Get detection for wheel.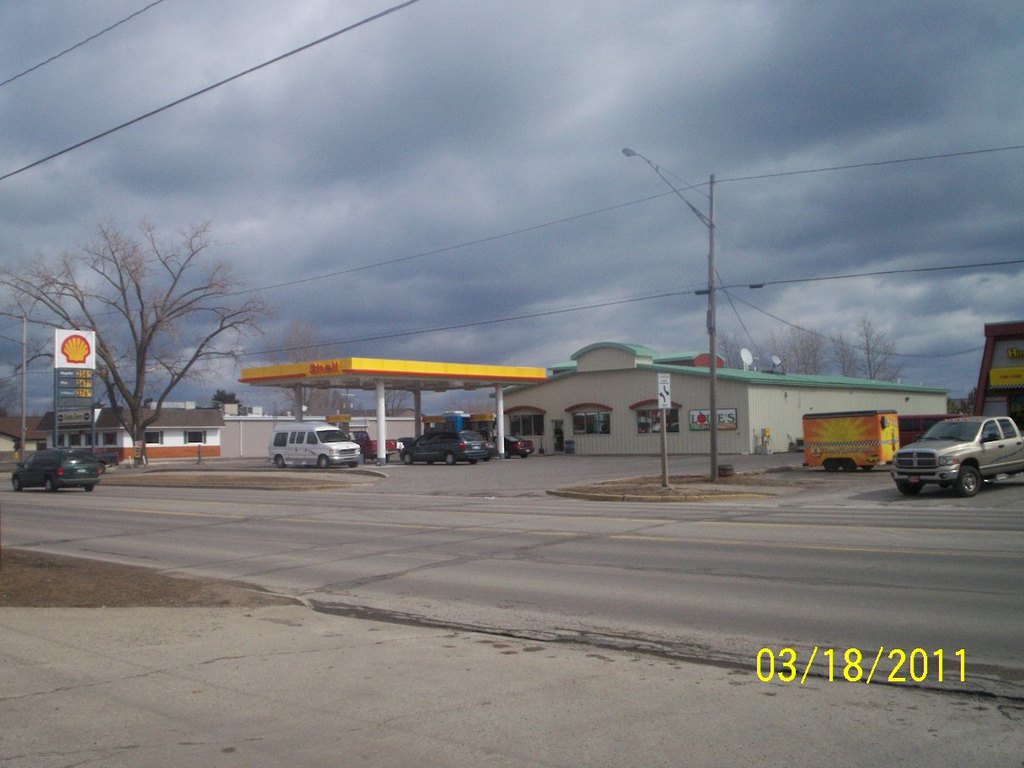
Detection: x1=84, y1=483, x2=98, y2=493.
